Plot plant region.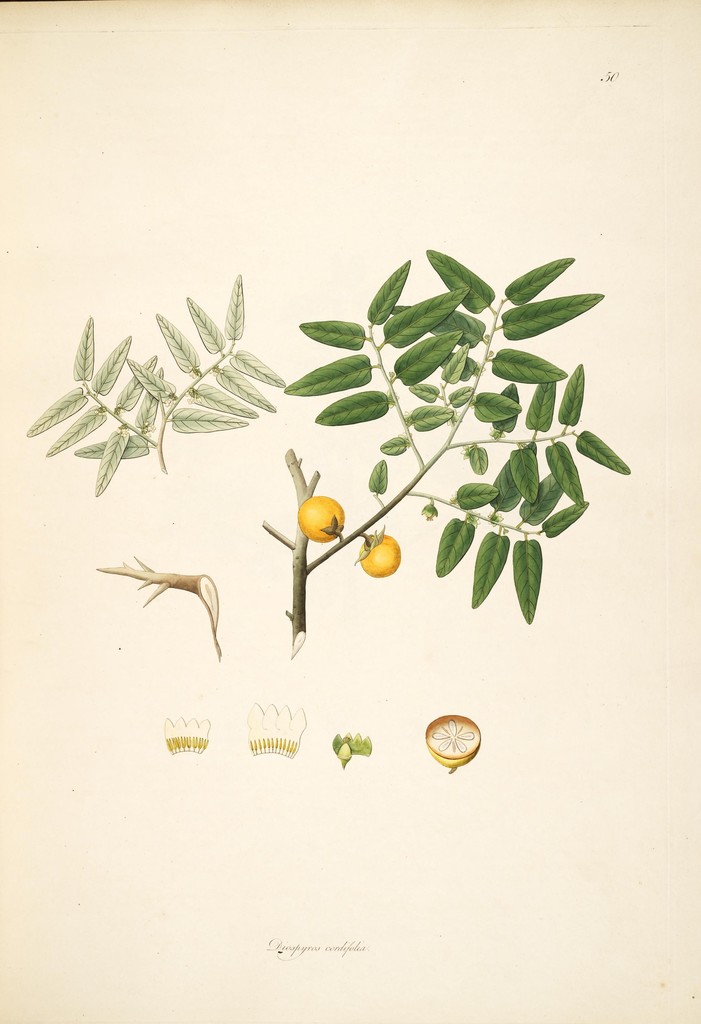
Plotted at detection(257, 206, 618, 675).
